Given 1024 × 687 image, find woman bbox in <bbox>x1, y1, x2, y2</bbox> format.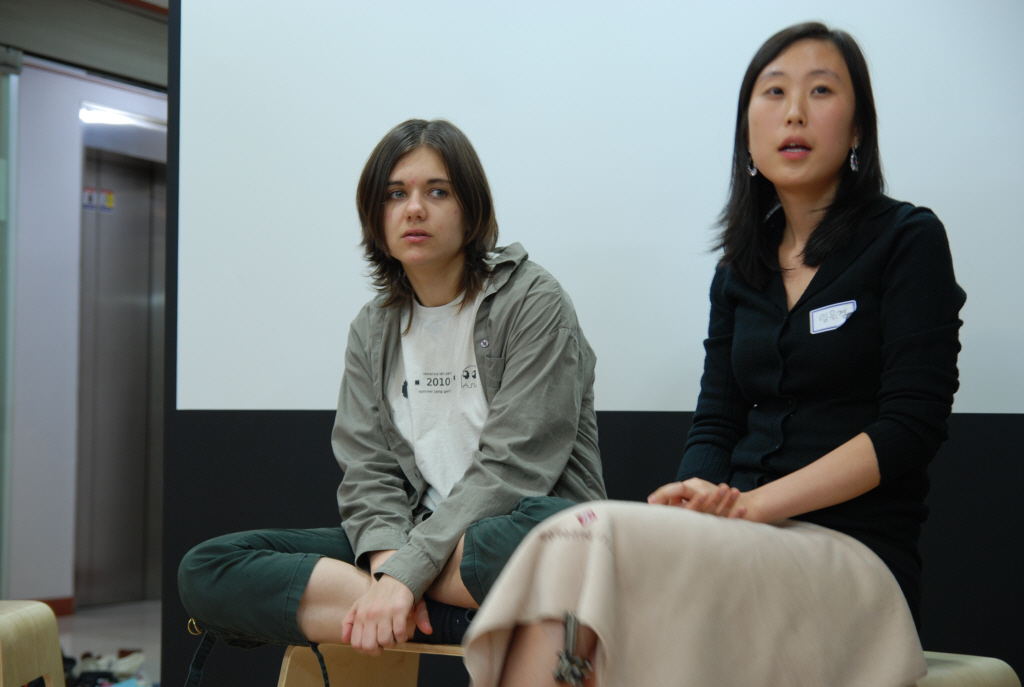
<bbox>177, 120, 606, 655</bbox>.
